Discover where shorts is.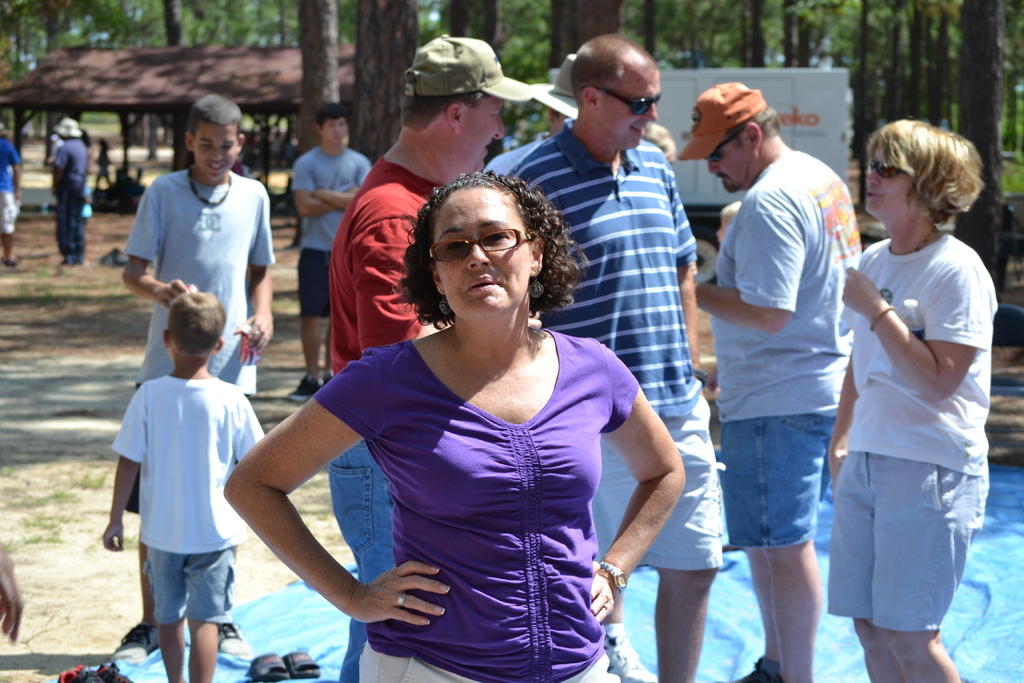
Discovered at <bbox>125, 383, 141, 516</bbox>.
